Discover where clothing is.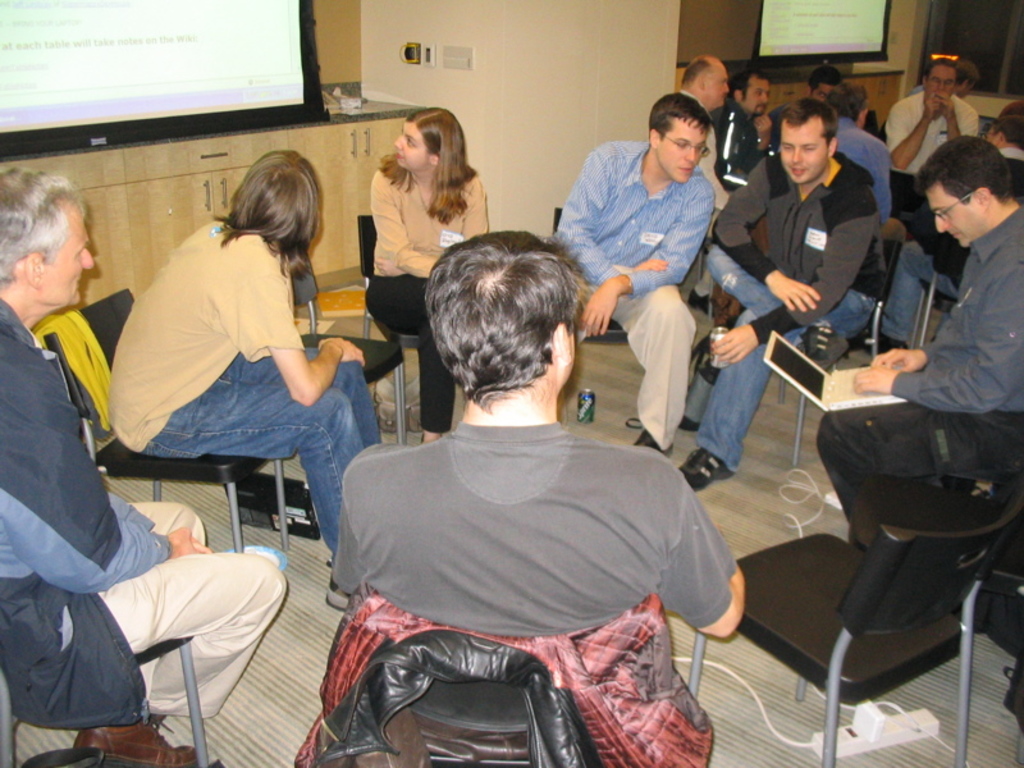
Discovered at 549:138:710:449.
